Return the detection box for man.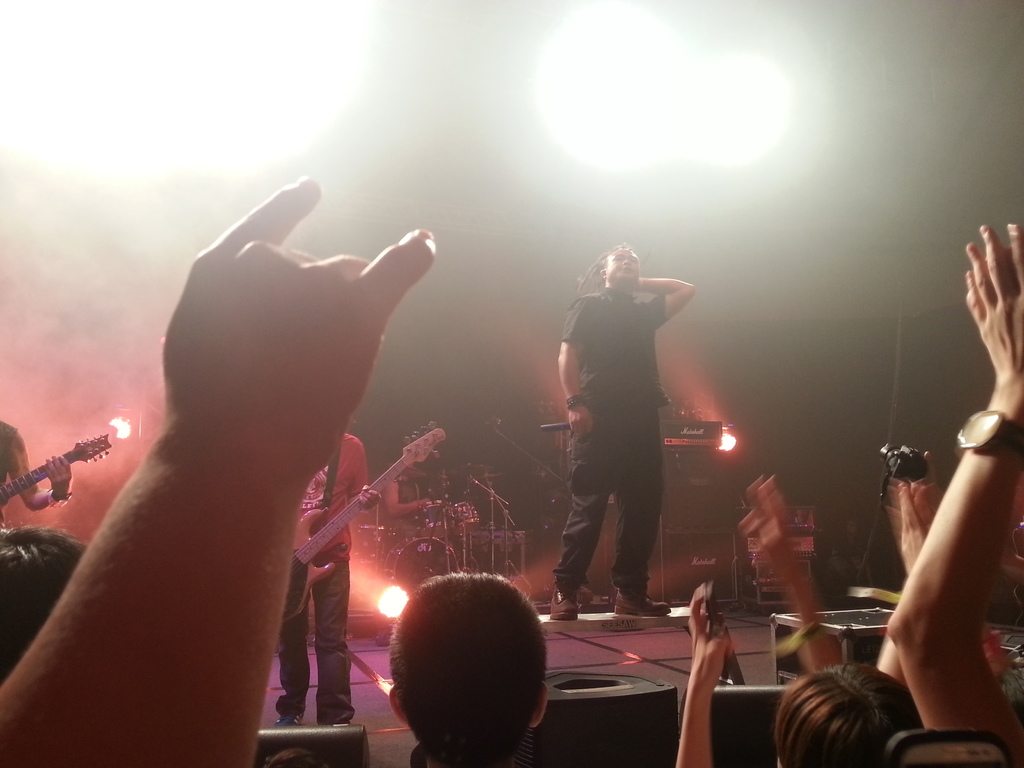
l=388, t=572, r=547, b=767.
